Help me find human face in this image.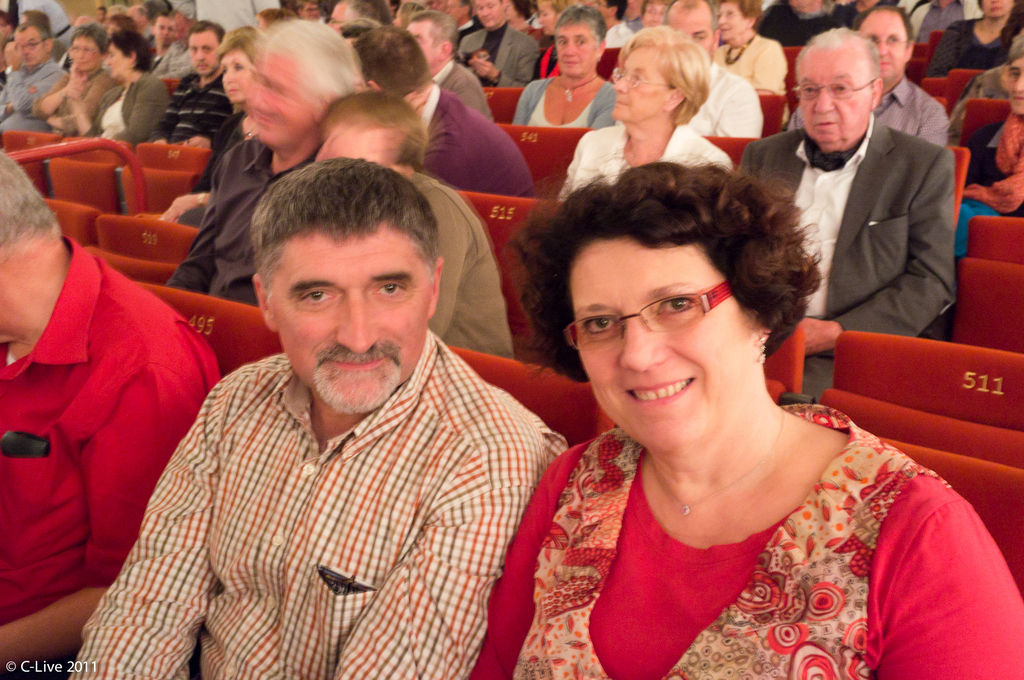
Found it: [863,10,908,77].
